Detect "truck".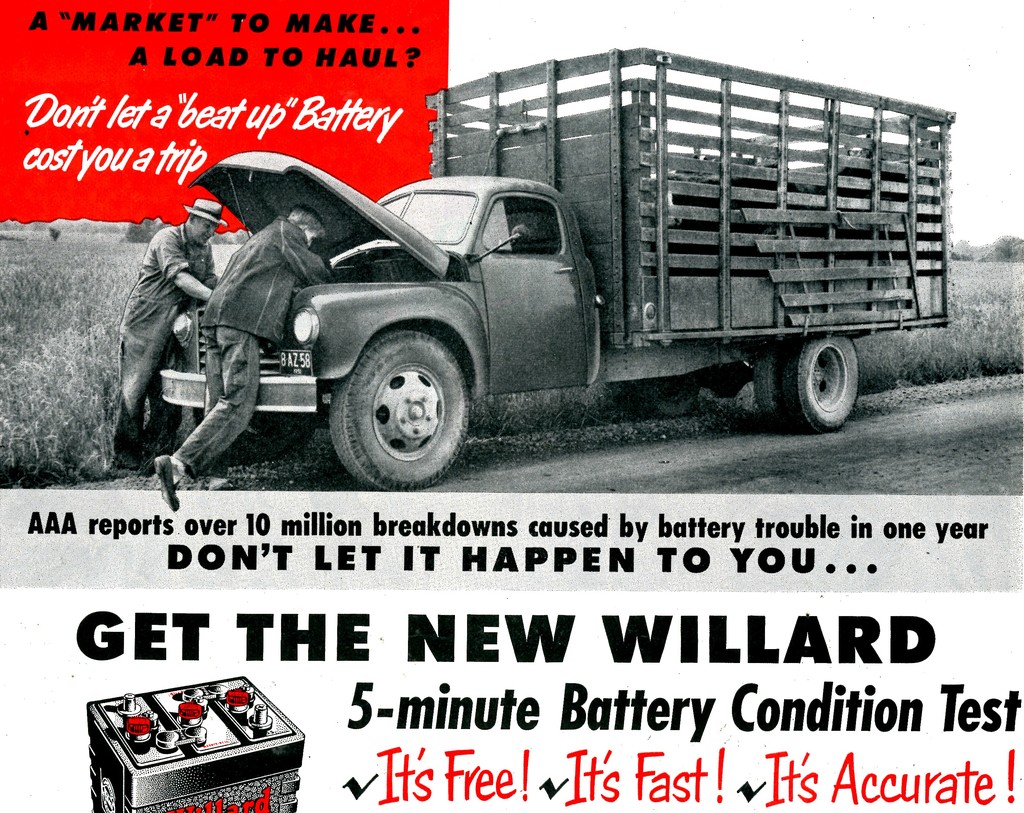
Detected at (left=230, top=80, right=962, bottom=472).
